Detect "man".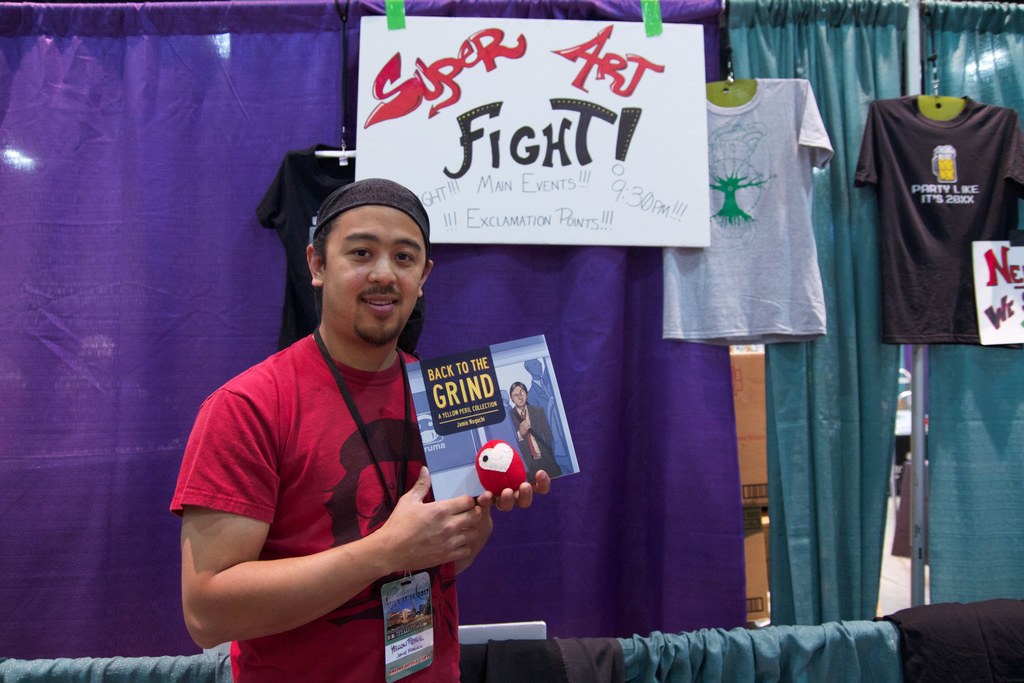
Detected at crop(509, 379, 563, 479).
